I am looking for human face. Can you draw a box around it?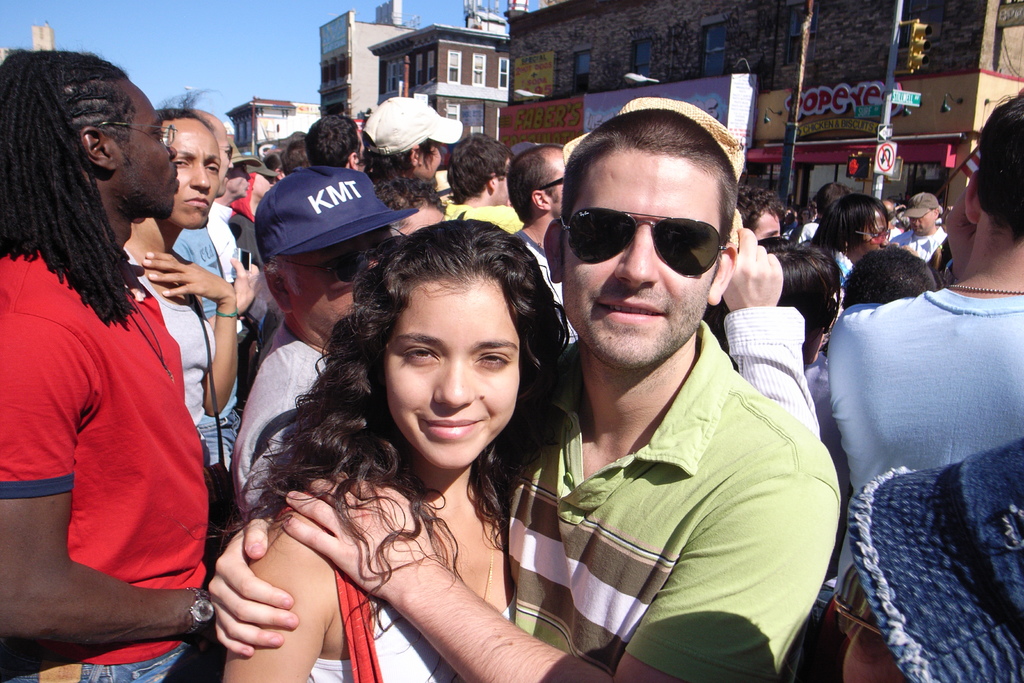
Sure, the bounding box is rect(873, 218, 894, 251).
